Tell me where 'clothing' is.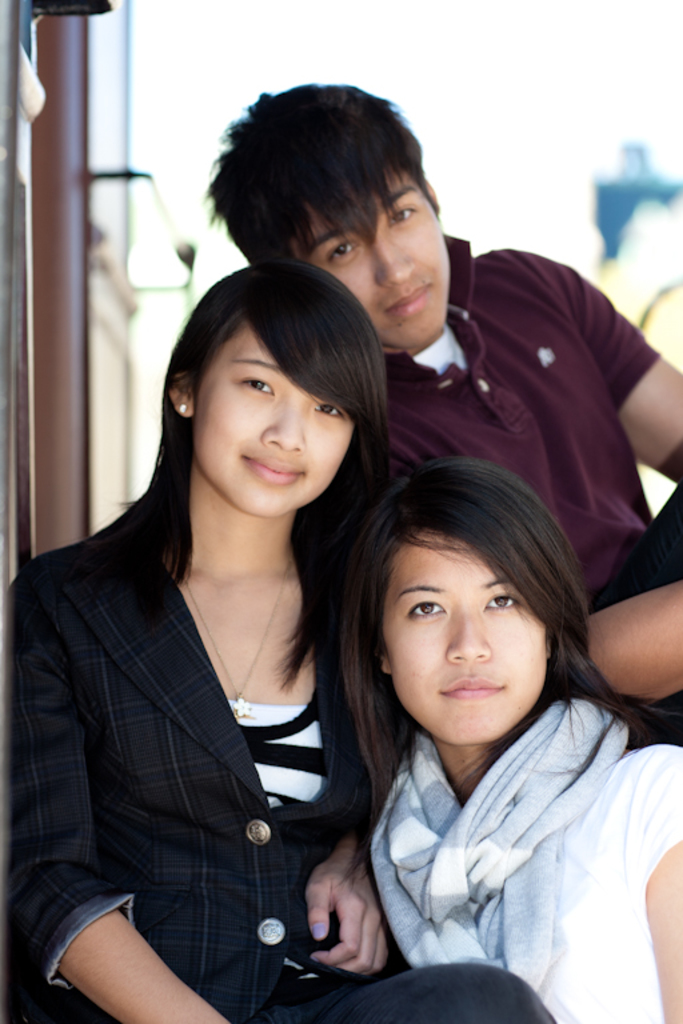
'clothing' is at <box>351,691,682,1023</box>.
